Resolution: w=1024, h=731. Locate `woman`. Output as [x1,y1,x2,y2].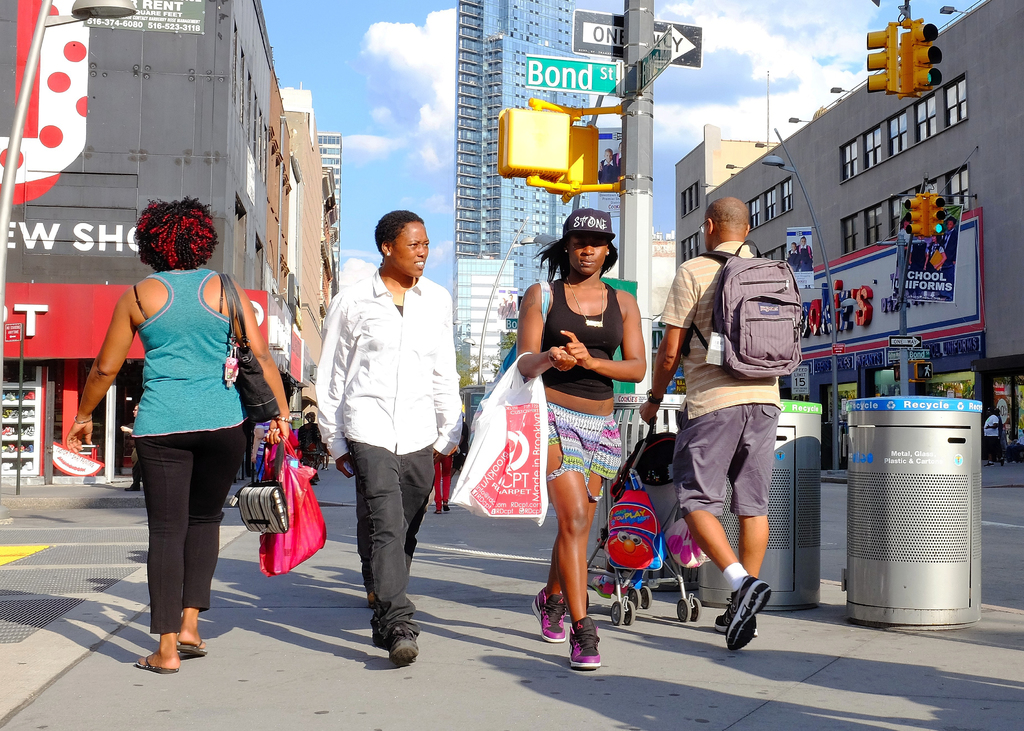
[66,196,296,677].
